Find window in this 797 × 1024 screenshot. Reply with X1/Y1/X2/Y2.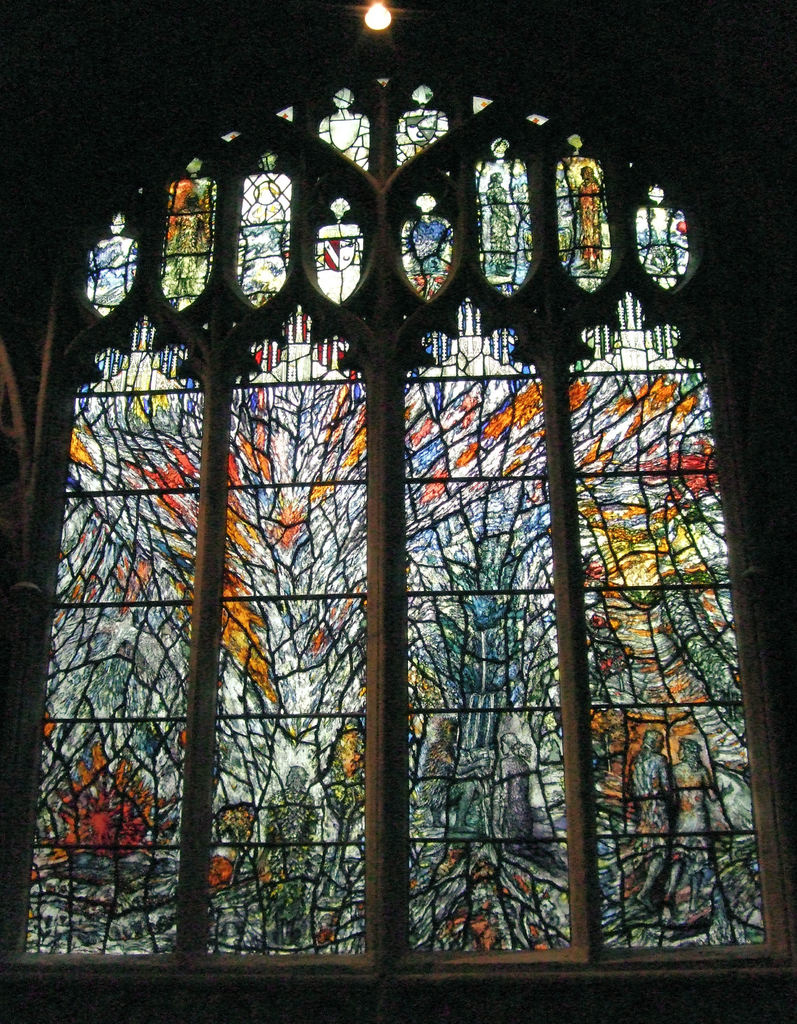
46/106/739/936.
